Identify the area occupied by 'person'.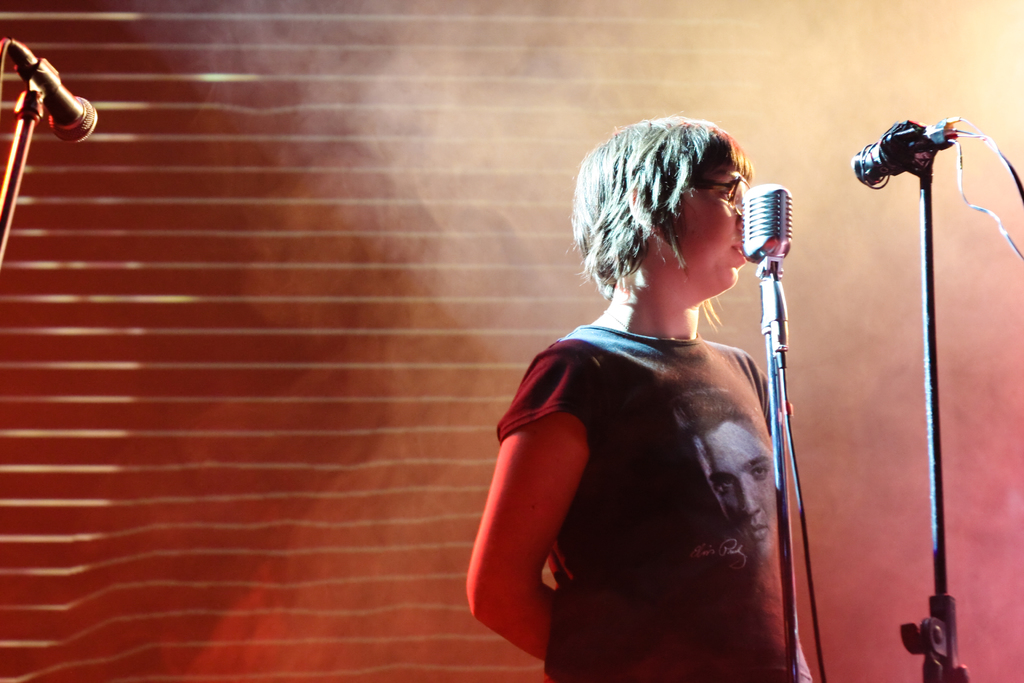
Area: x1=485 y1=85 x2=819 y2=678.
